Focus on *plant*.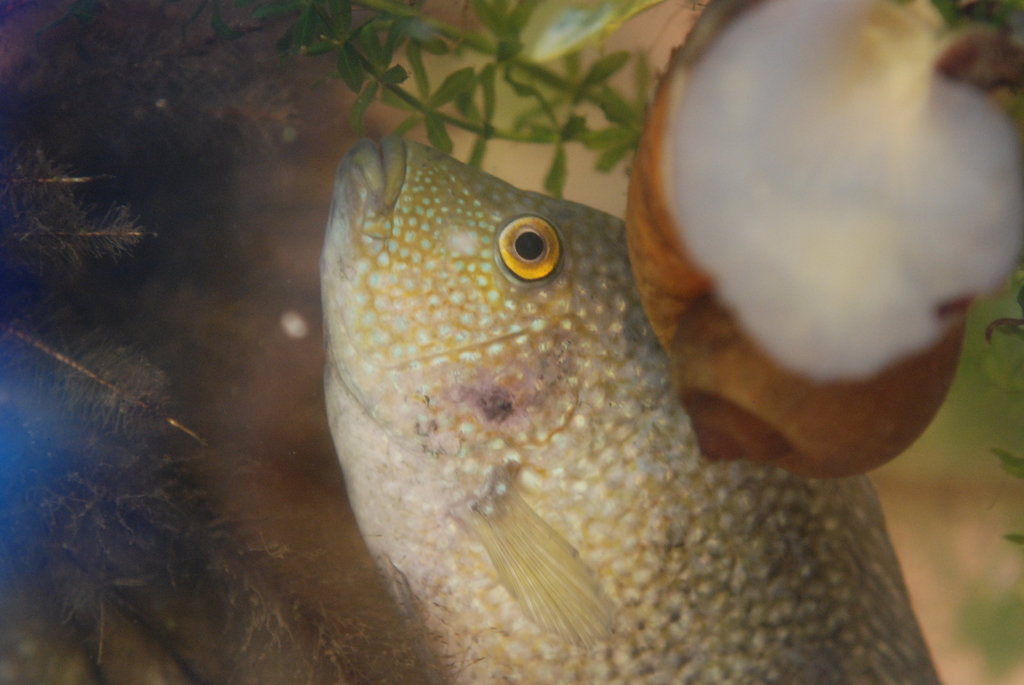
Focused at (10, 0, 732, 236).
